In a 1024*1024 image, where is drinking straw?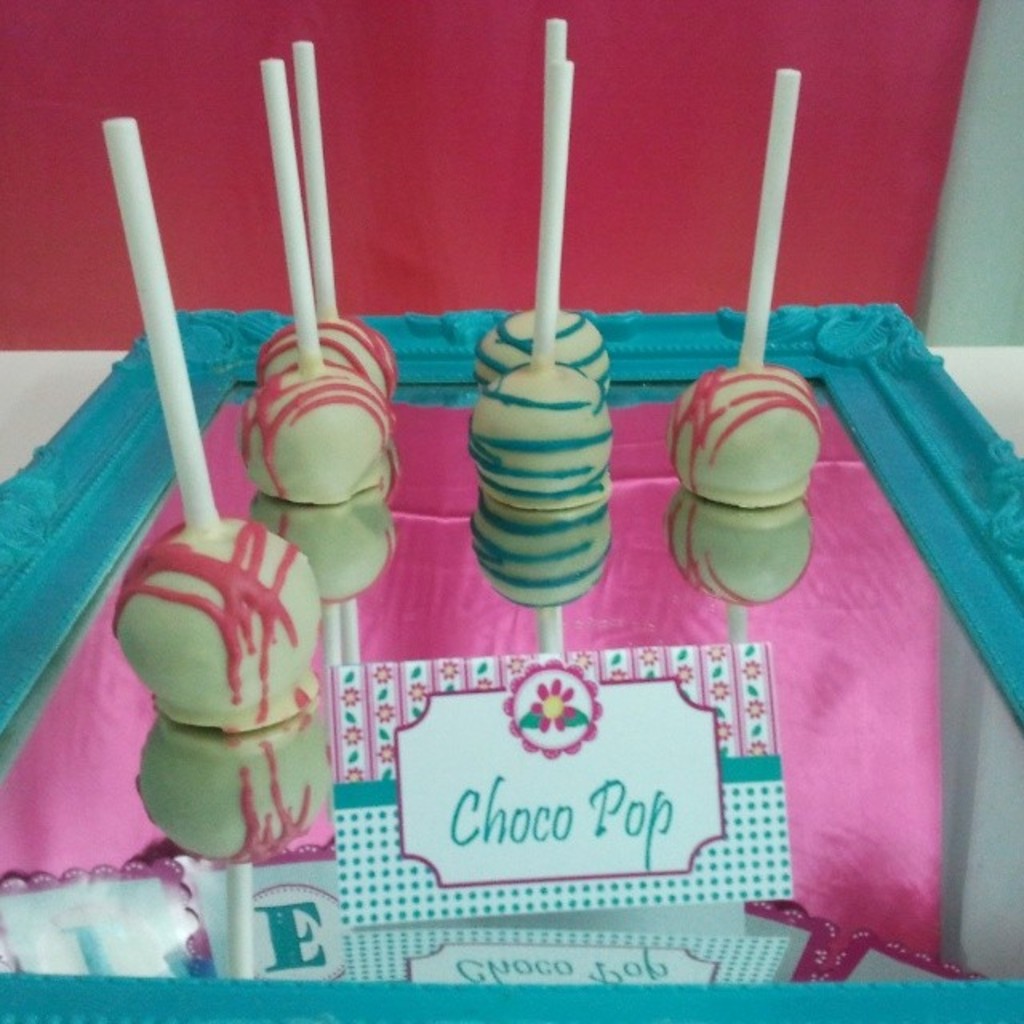
region(293, 40, 358, 662).
